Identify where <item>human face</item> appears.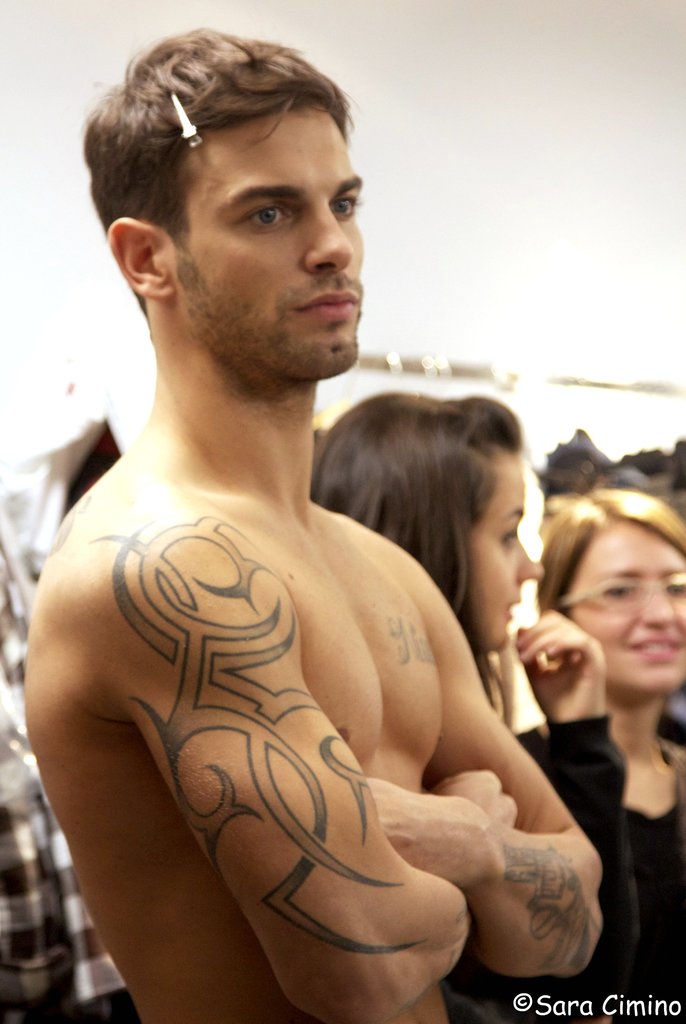
Appears at 464,449,544,660.
